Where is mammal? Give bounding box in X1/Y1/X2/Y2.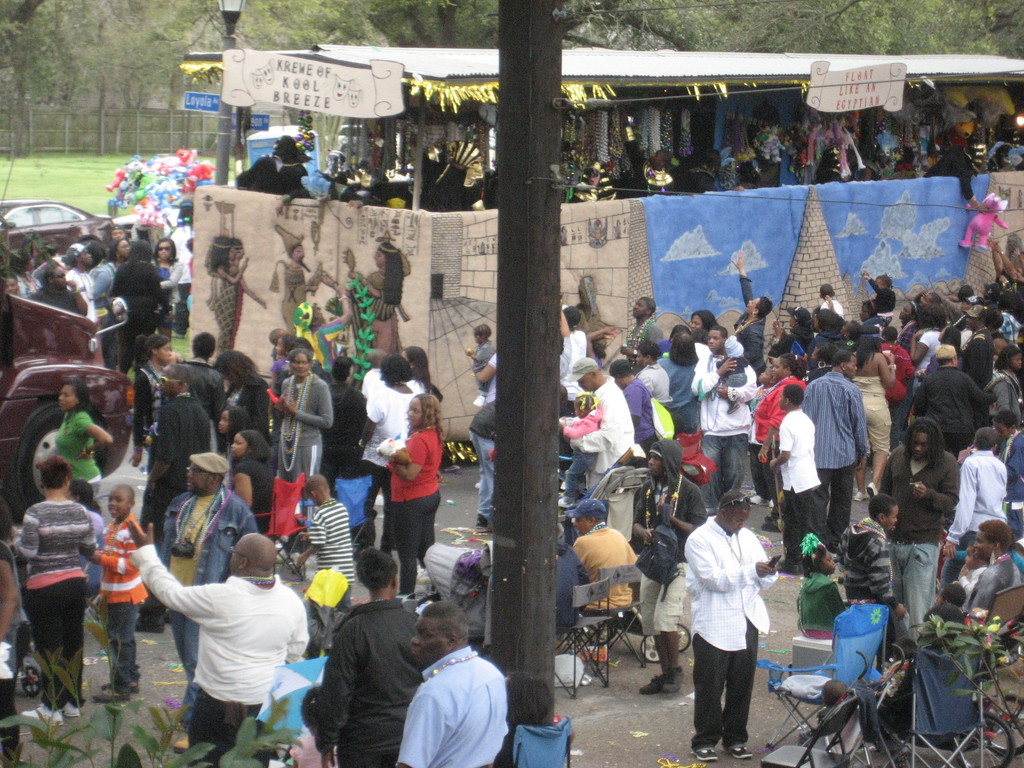
399/346/438/395.
